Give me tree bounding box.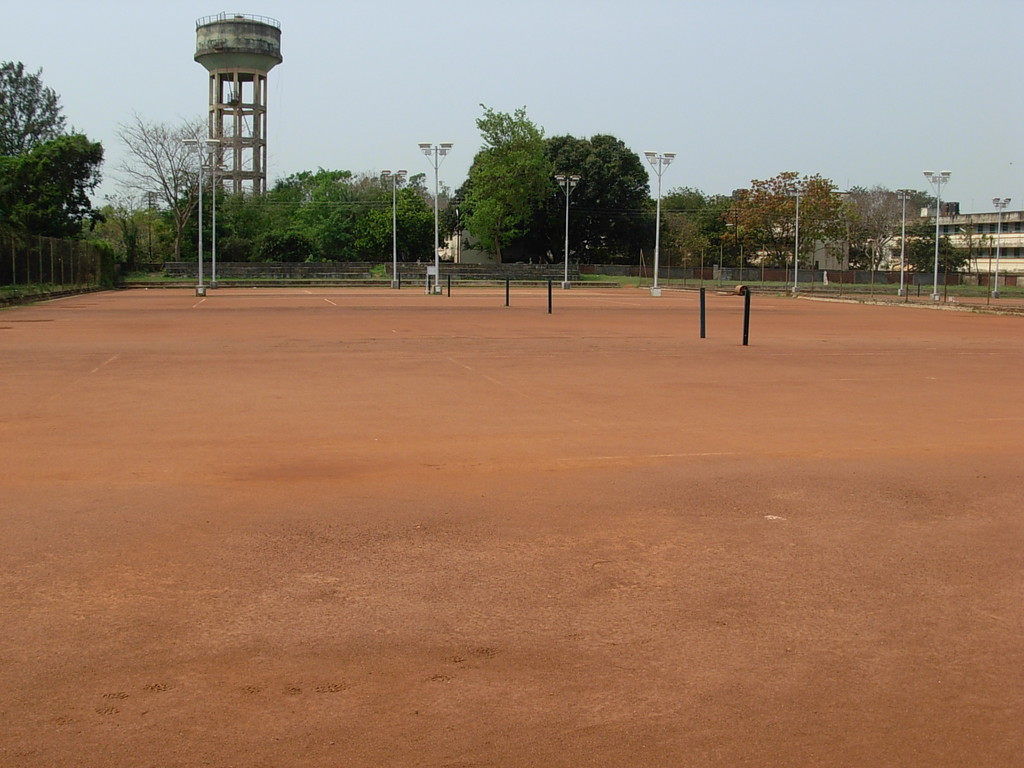
[left=0, top=60, right=97, bottom=284].
